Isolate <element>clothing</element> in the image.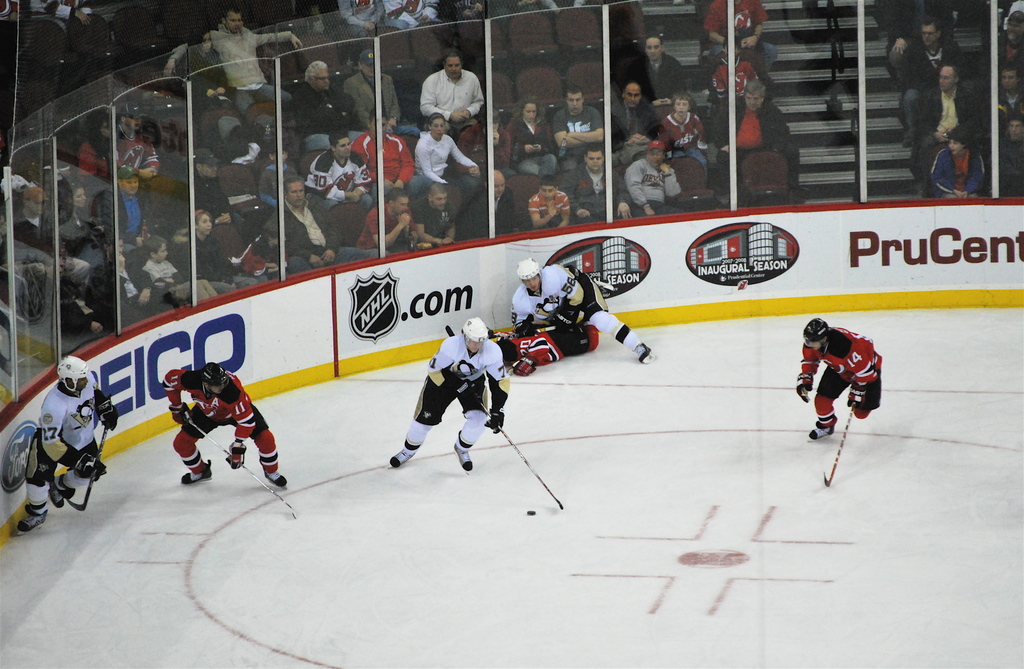
Isolated region: select_region(909, 84, 980, 180).
